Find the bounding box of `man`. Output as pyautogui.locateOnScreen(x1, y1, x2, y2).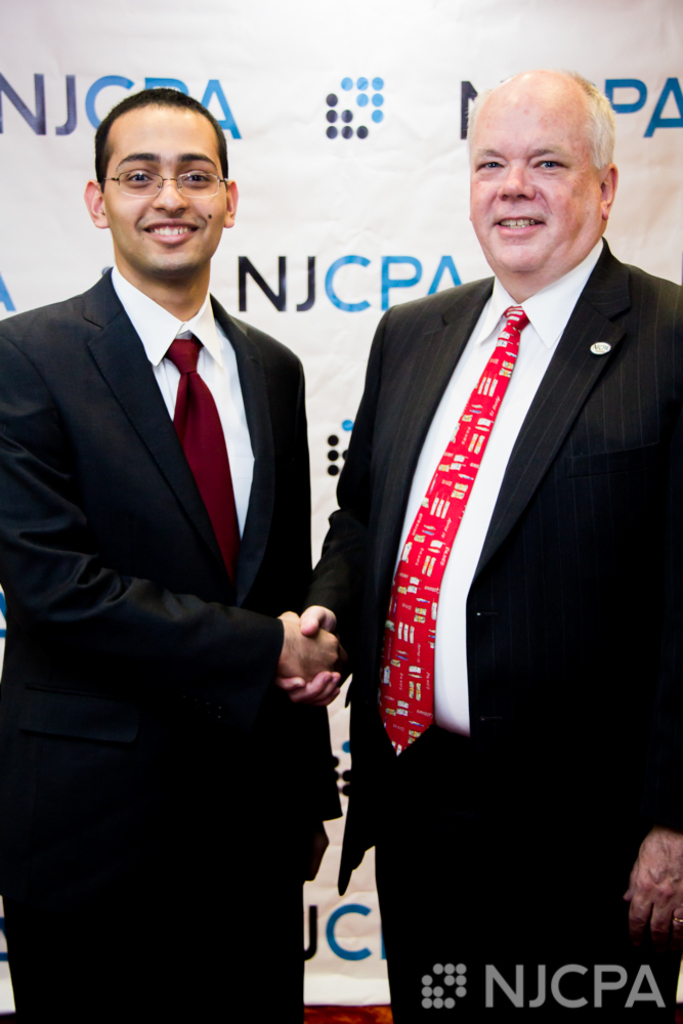
pyautogui.locateOnScreen(331, 76, 672, 940).
